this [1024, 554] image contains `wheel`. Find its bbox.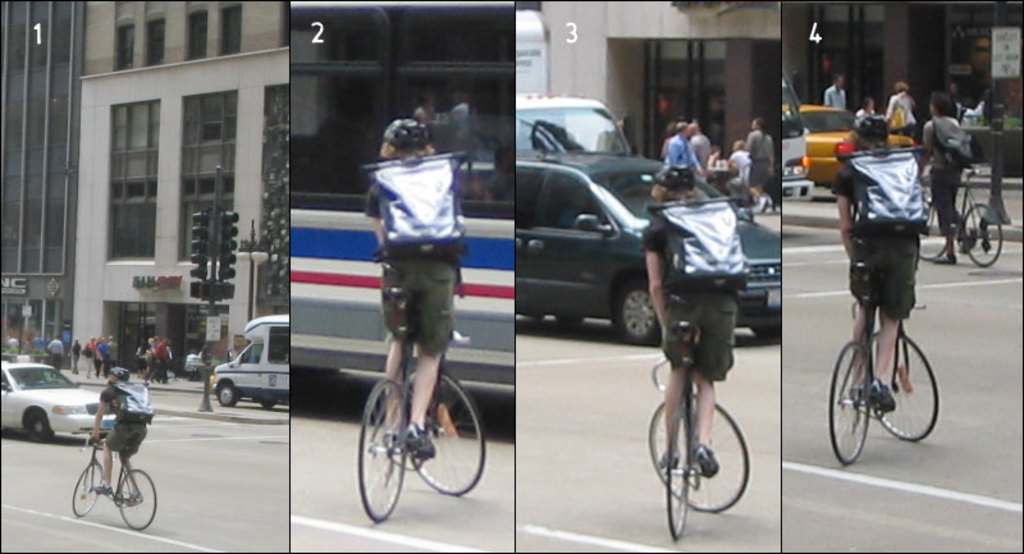
pyautogui.locateOnScreen(411, 370, 489, 491).
